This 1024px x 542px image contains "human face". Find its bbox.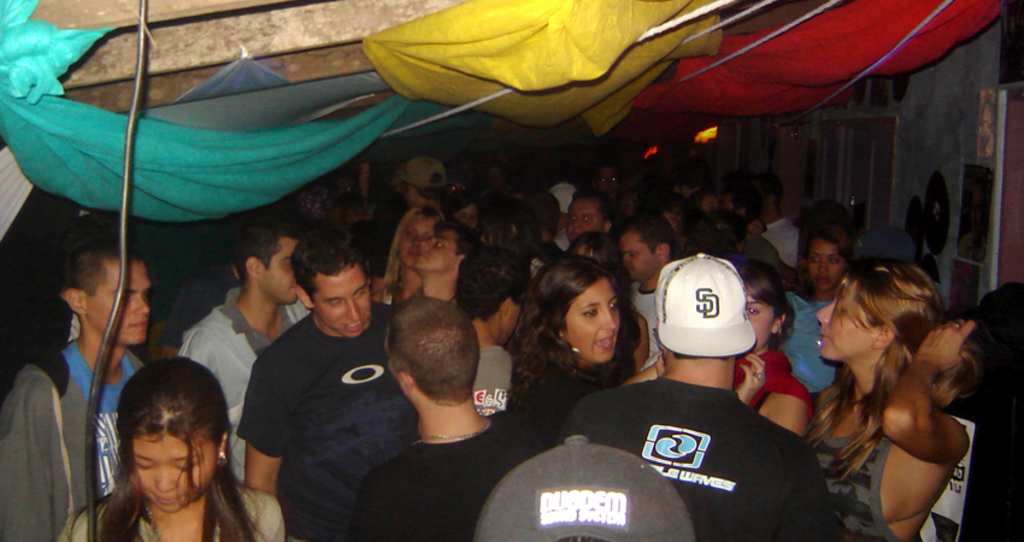
crop(263, 237, 295, 300).
